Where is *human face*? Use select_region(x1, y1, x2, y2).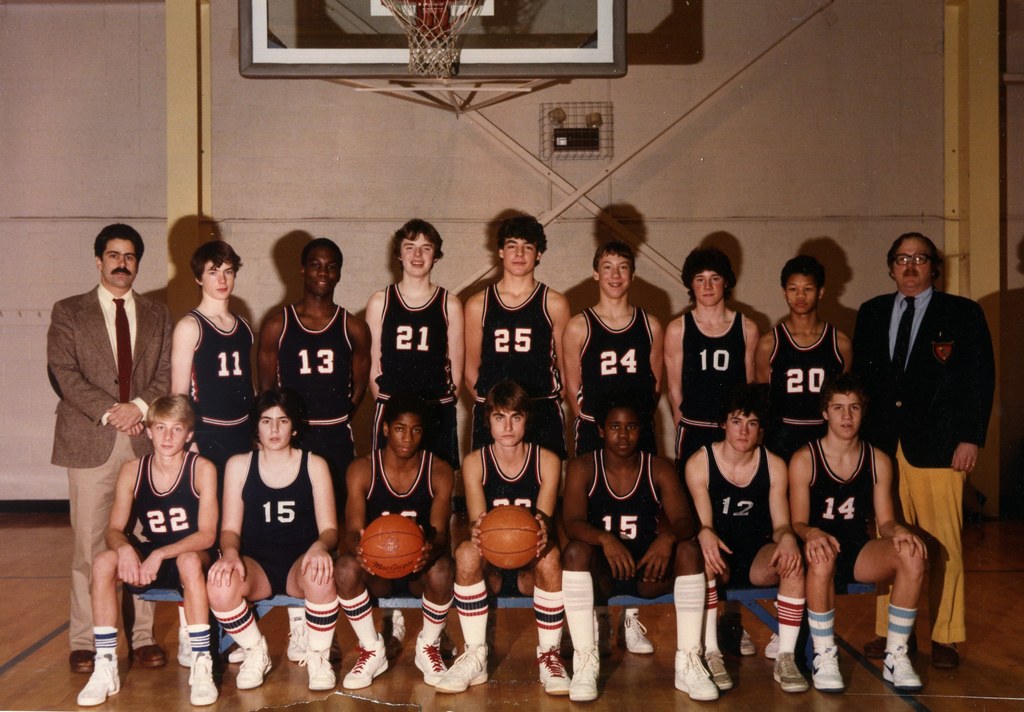
select_region(200, 264, 237, 300).
